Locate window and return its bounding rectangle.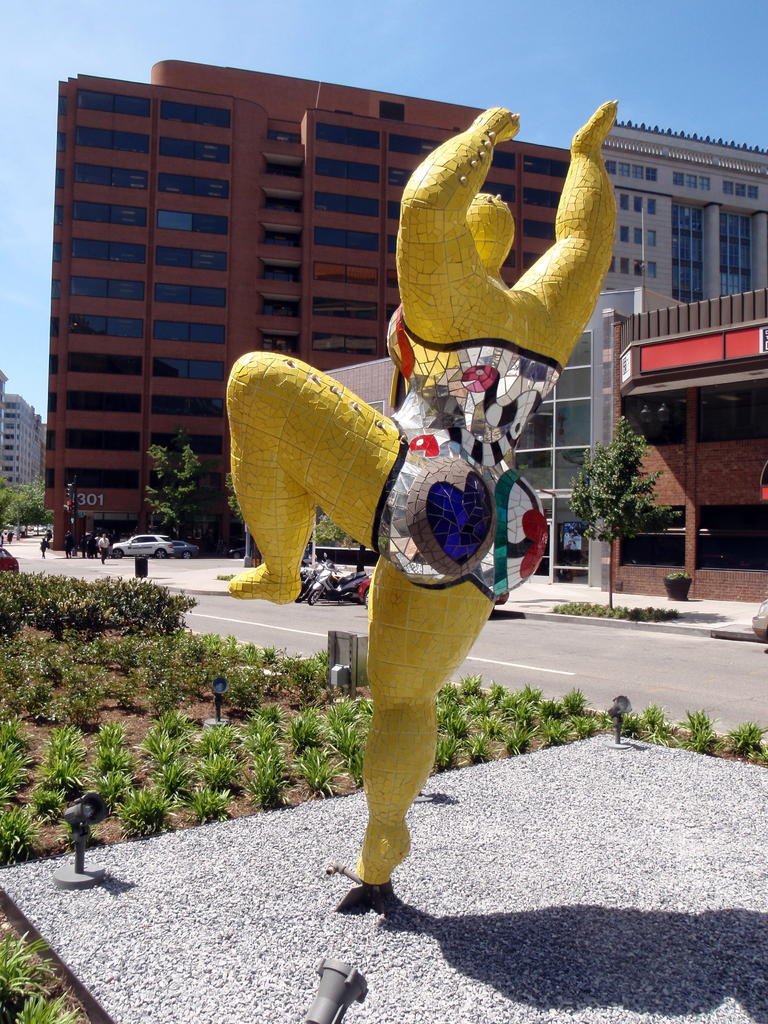
620,223,632,239.
